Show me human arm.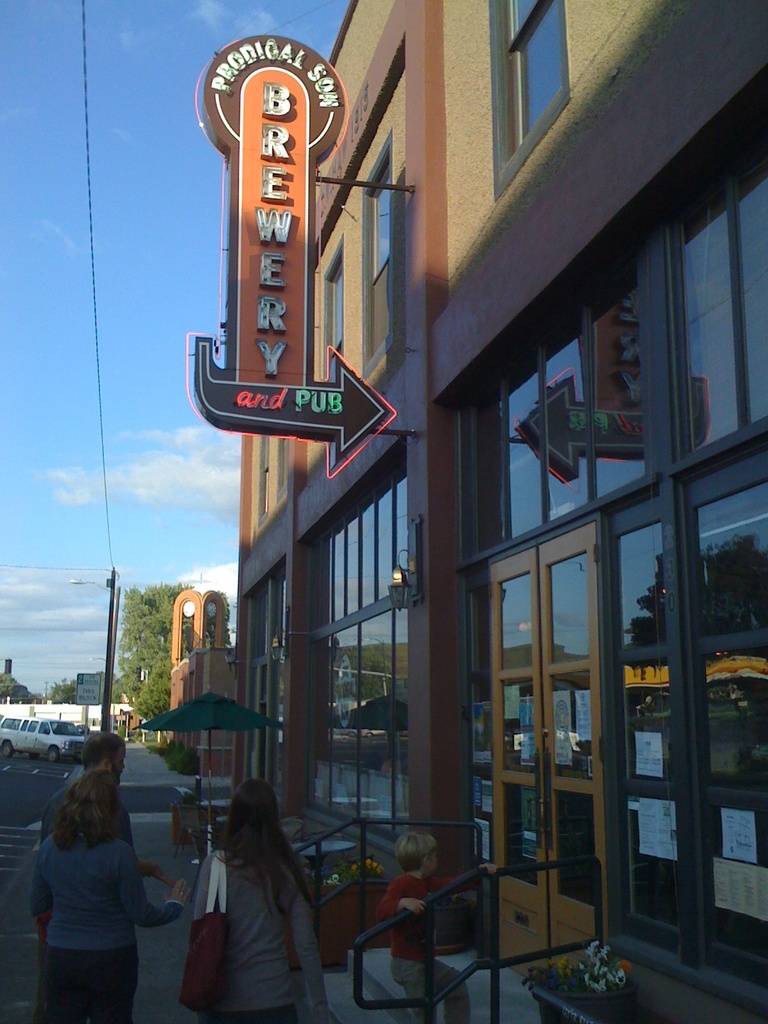
human arm is here: (376, 877, 433, 917).
